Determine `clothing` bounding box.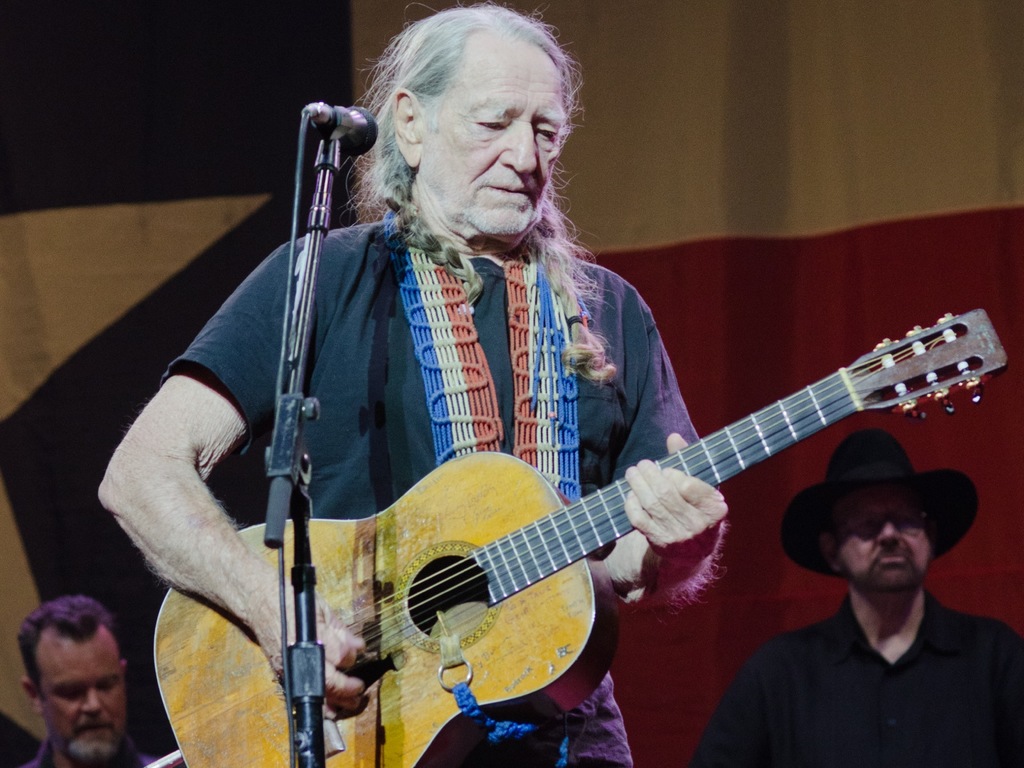
Determined: box=[27, 735, 163, 767].
